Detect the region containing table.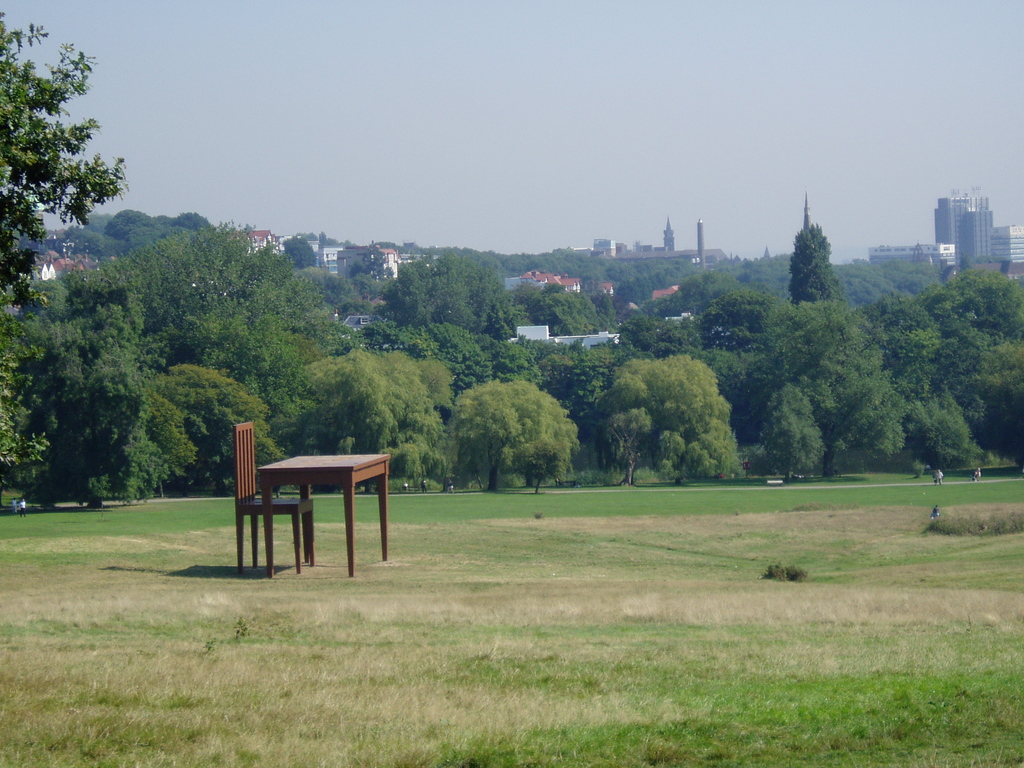
crop(232, 451, 401, 573).
